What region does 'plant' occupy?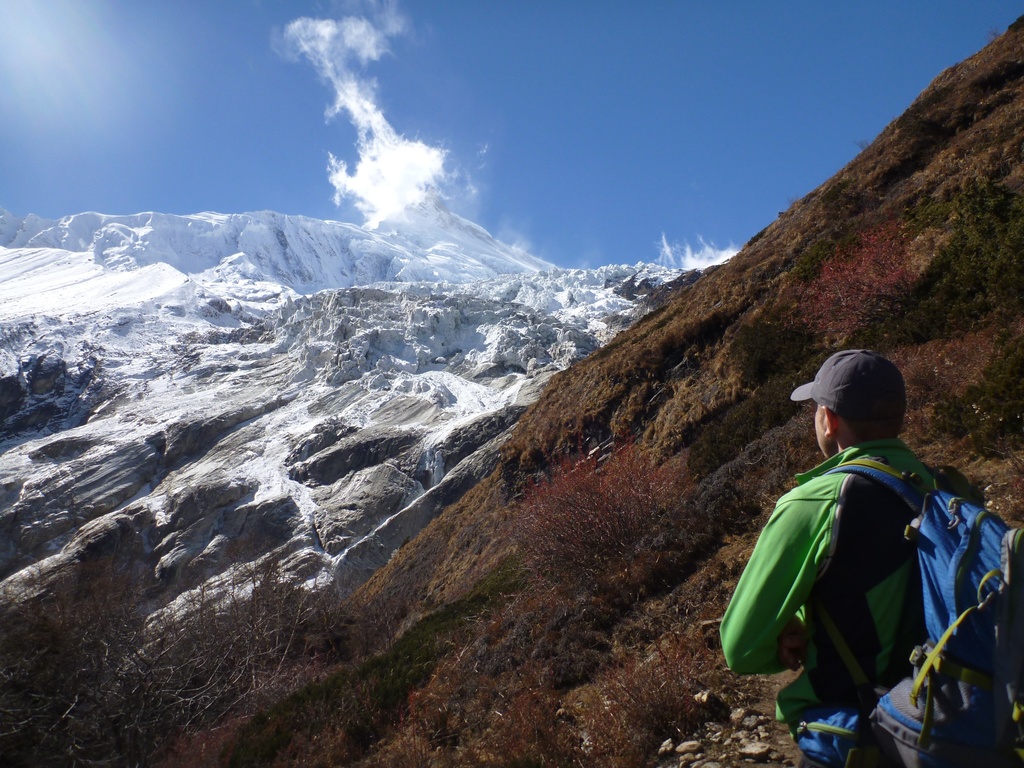
Rect(490, 465, 706, 617).
